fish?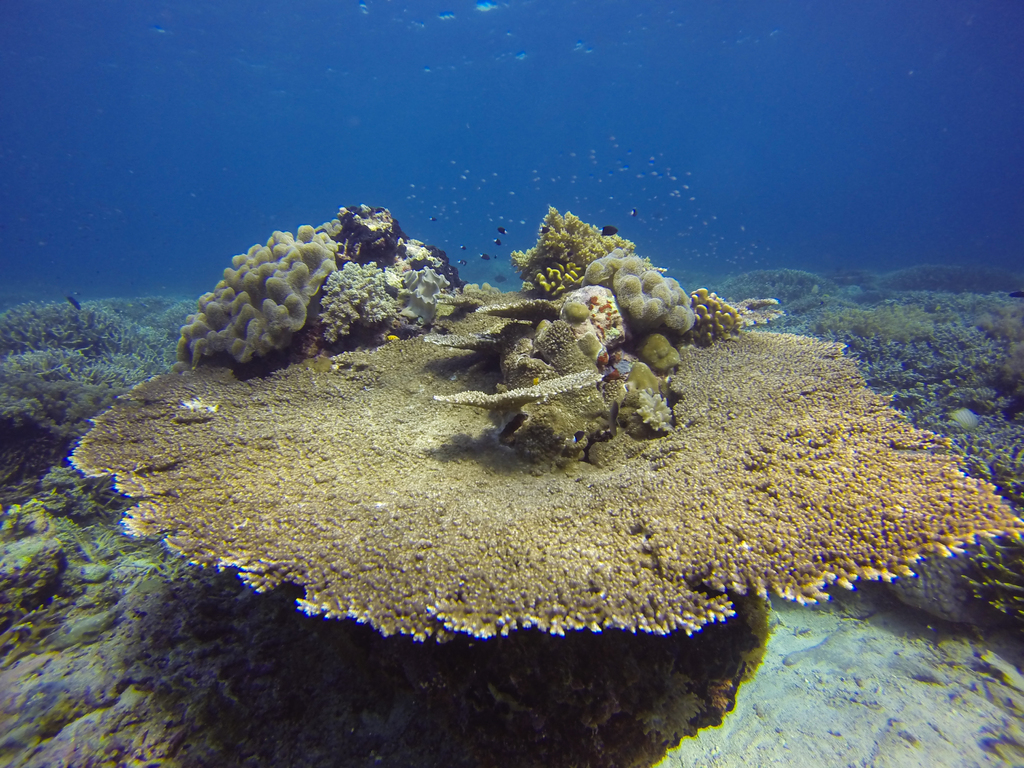
[x1=495, y1=239, x2=500, y2=244]
